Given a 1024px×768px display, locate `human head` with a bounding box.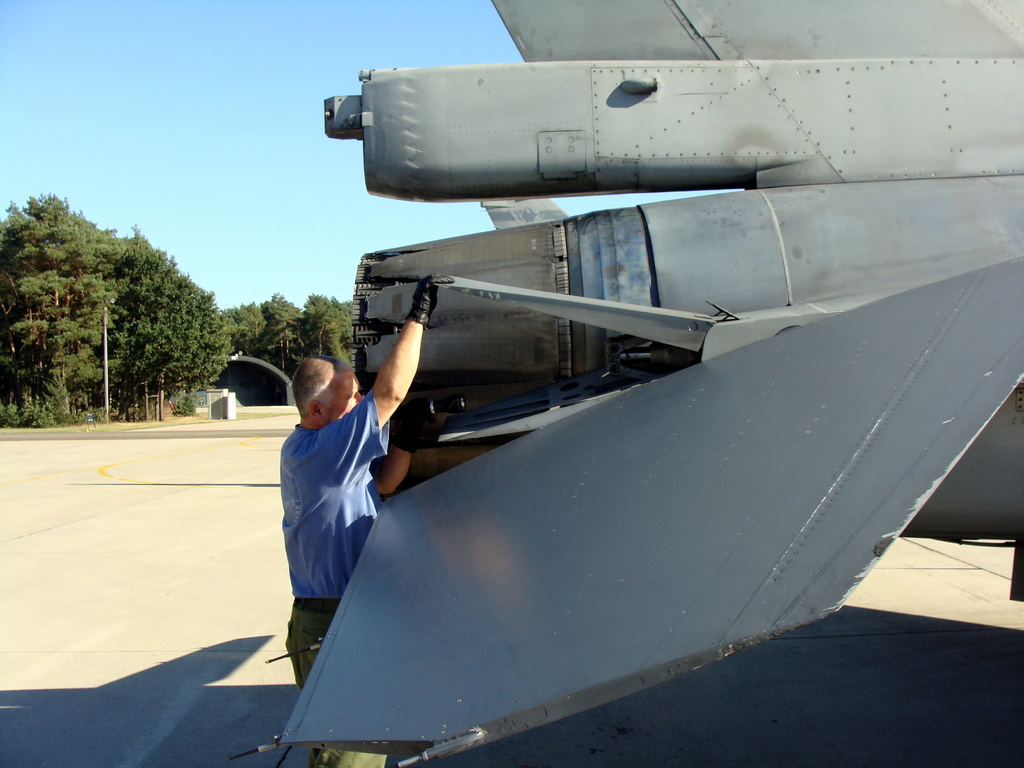
Located: region(285, 357, 364, 430).
